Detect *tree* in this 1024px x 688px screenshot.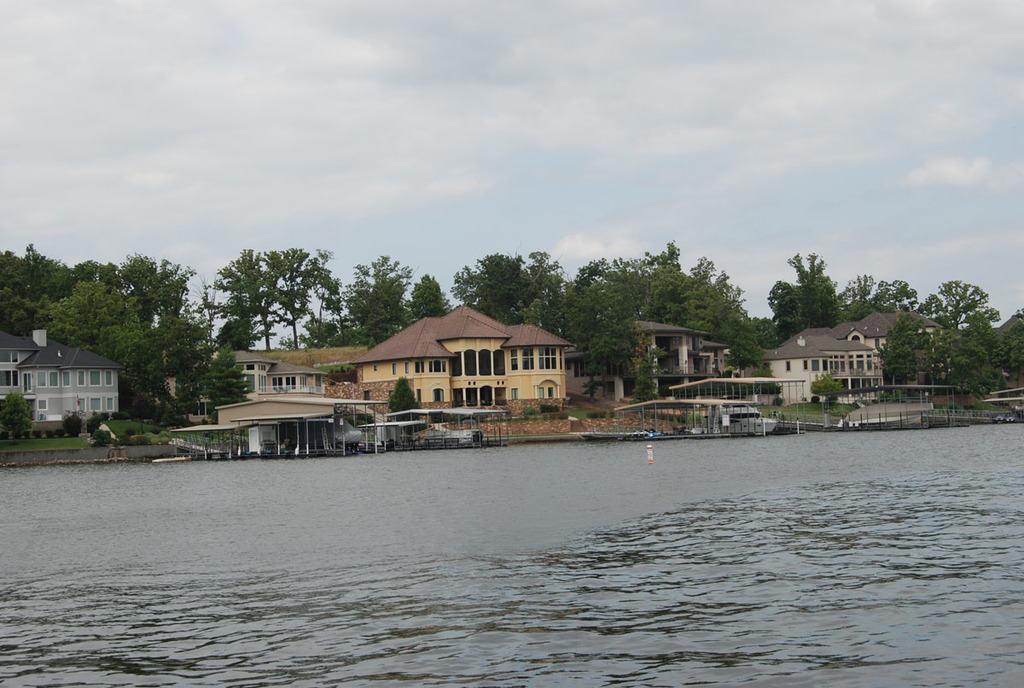
Detection: rect(123, 326, 193, 429).
